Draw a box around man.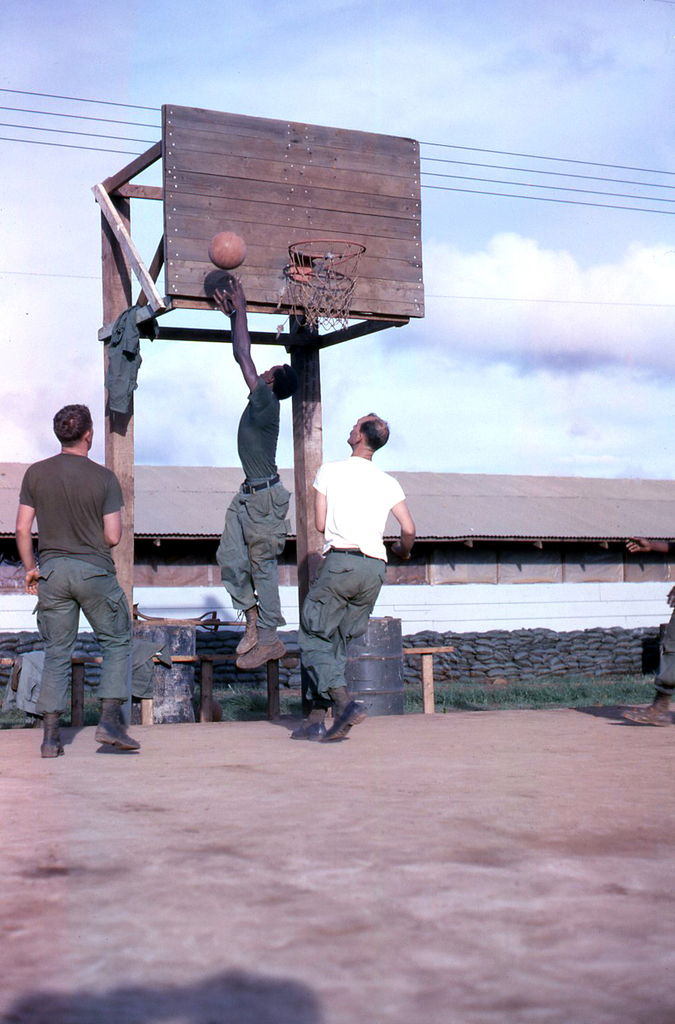
crop(213, 273, 300, 666).
